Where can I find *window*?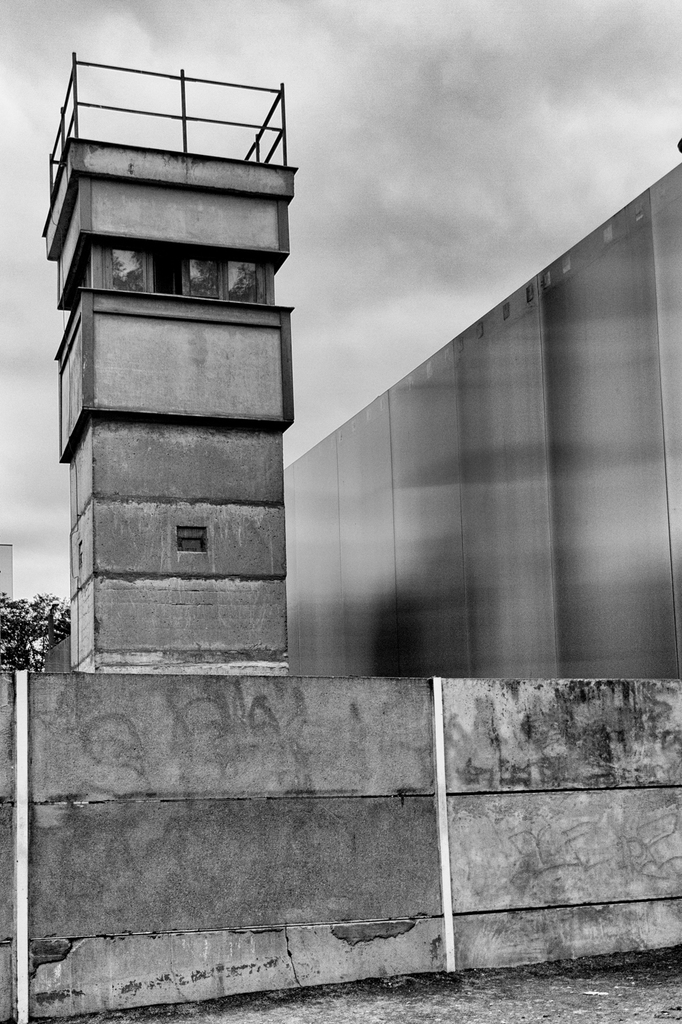
You can find it at {"left": 134, "top": 236, "right": 197, "bottom": 304}.
